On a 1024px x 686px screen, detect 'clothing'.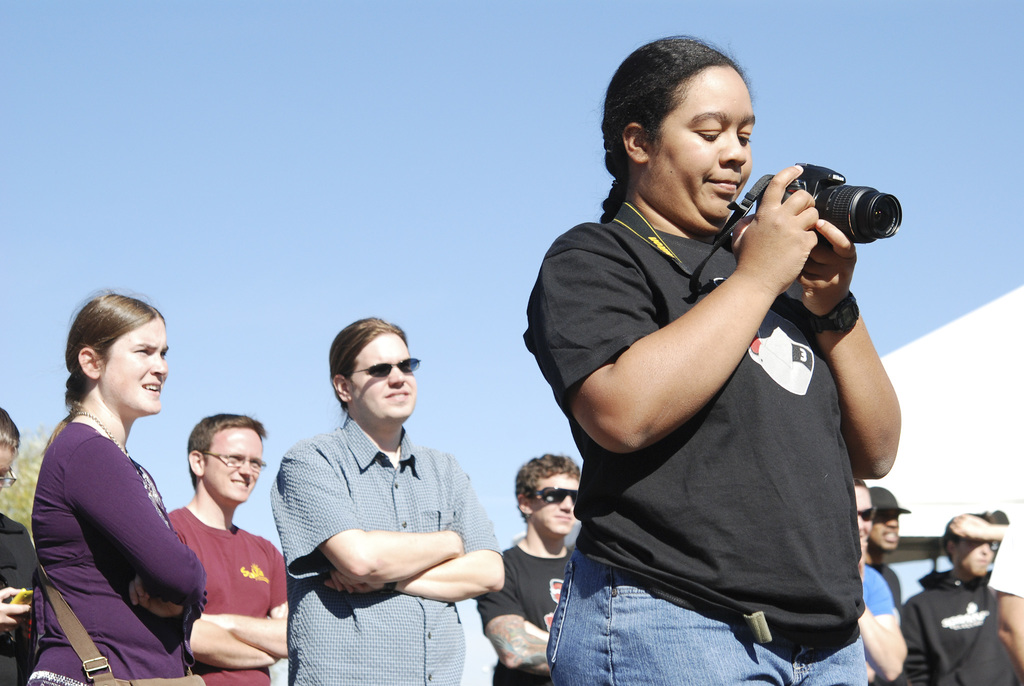
(left=161, top=502, right=289, bottom=685).
